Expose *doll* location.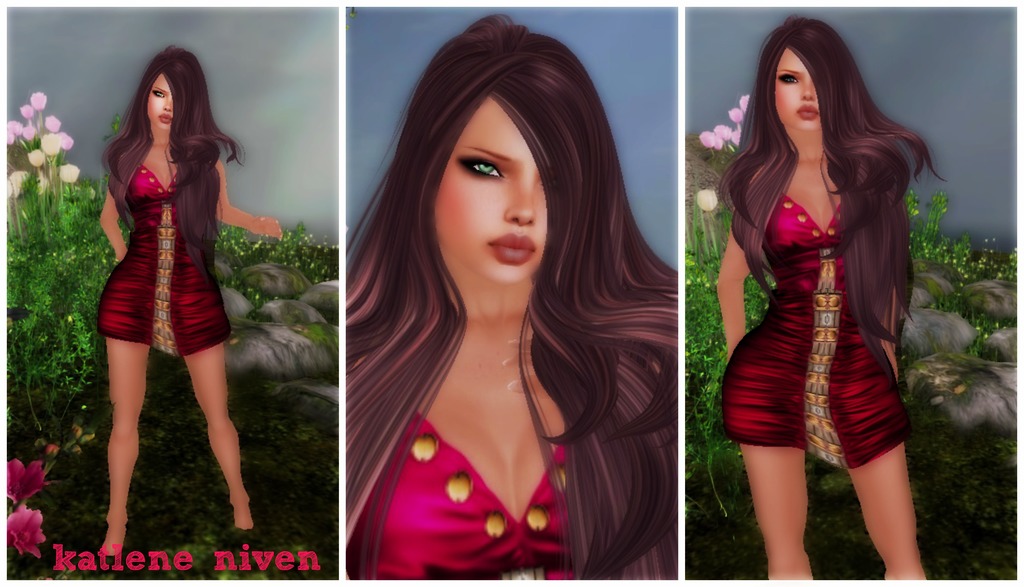
Exposed at Rect(716, 15, 940, 586).
